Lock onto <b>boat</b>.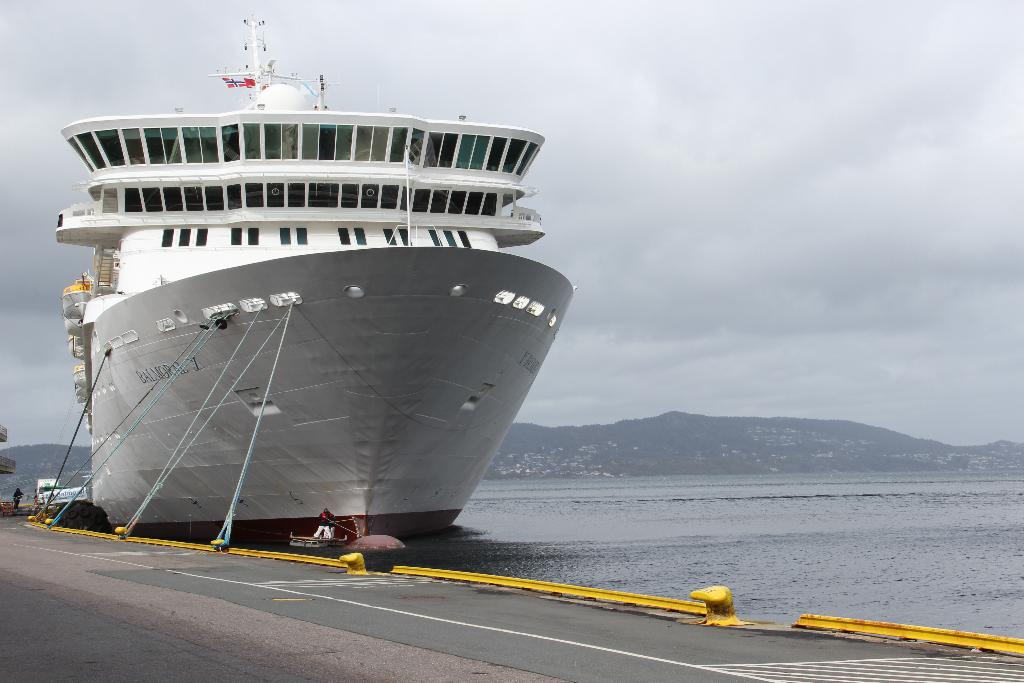
Locked: (27, 26, 644, 559).
